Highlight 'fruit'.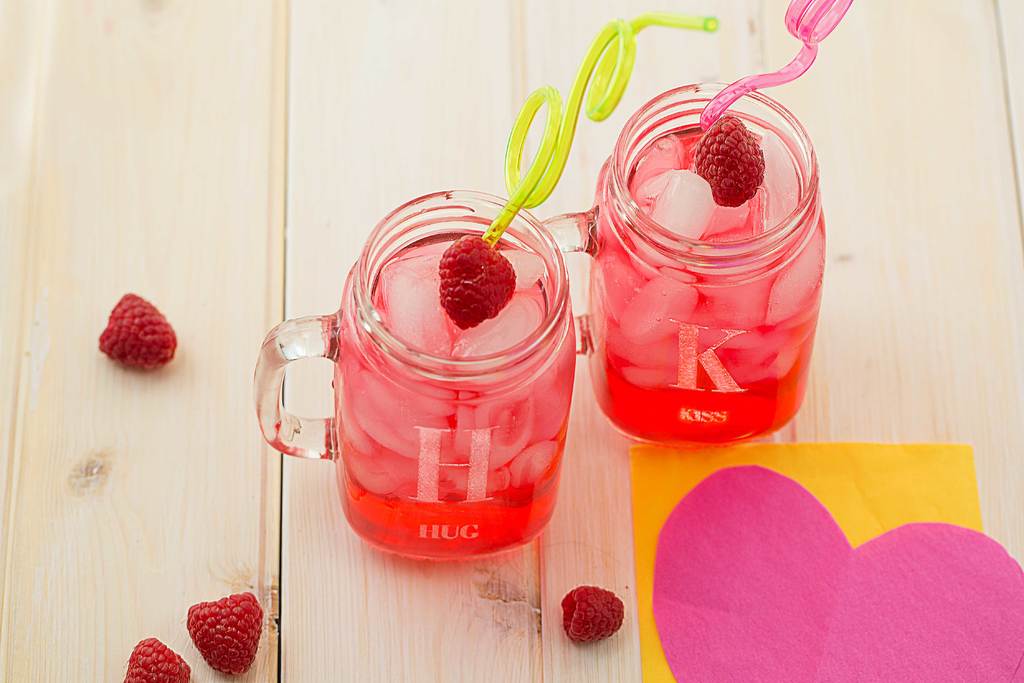
Highlighted region: [561,584,625,641].
